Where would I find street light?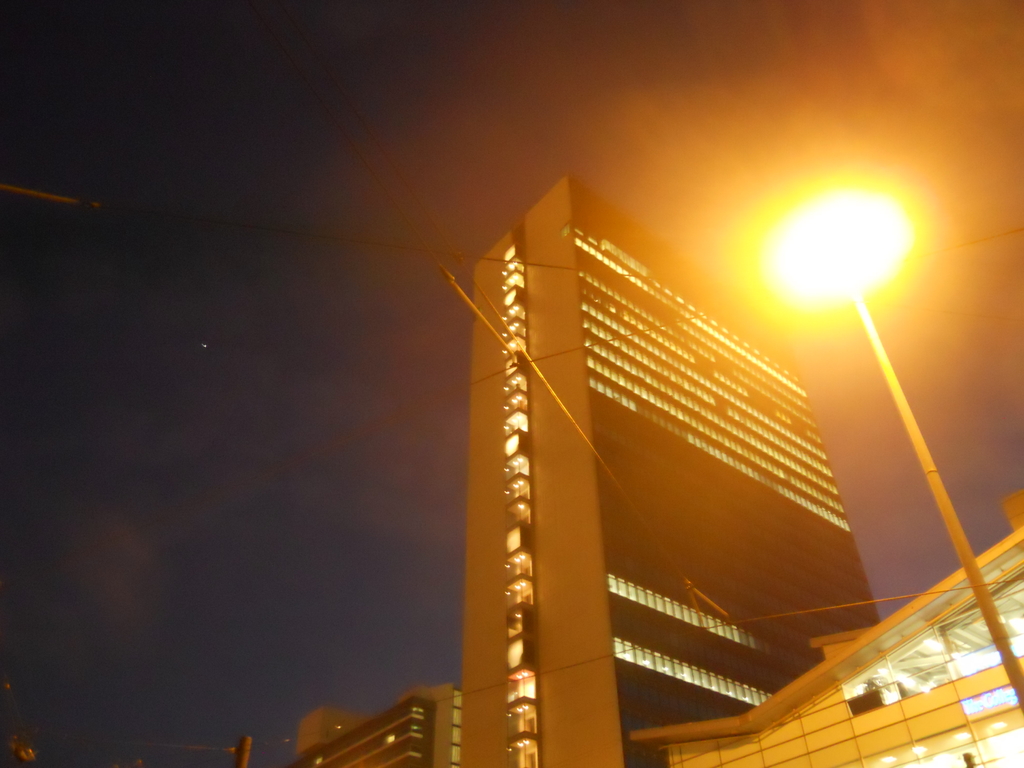
At locate(768, 182, 917, 335).
